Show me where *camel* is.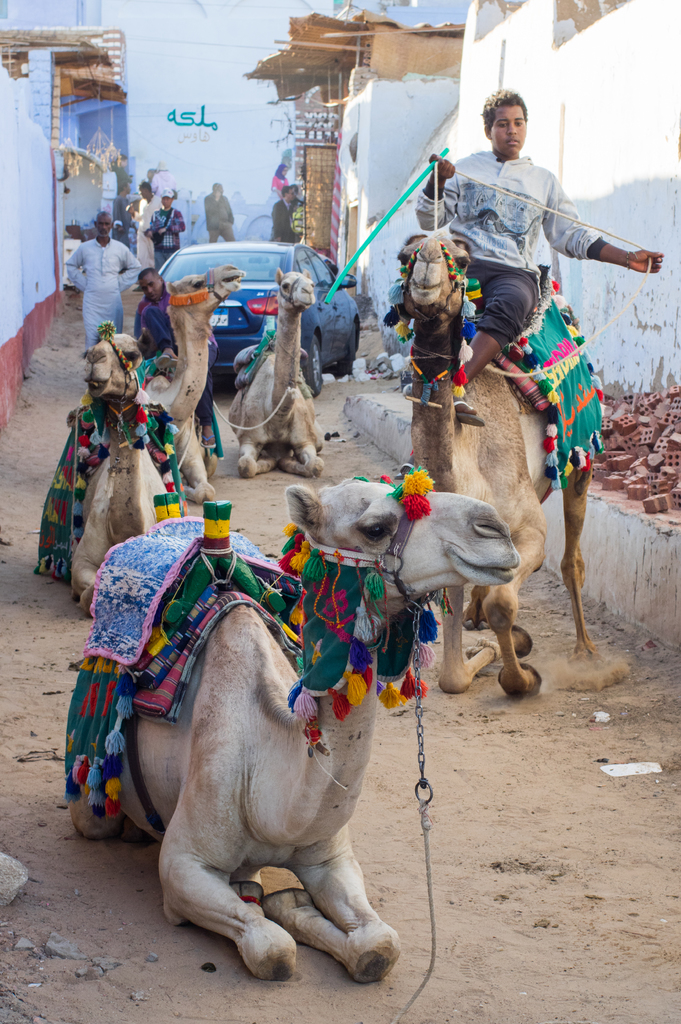
*camel* is at 396, 233, 602, 700.
